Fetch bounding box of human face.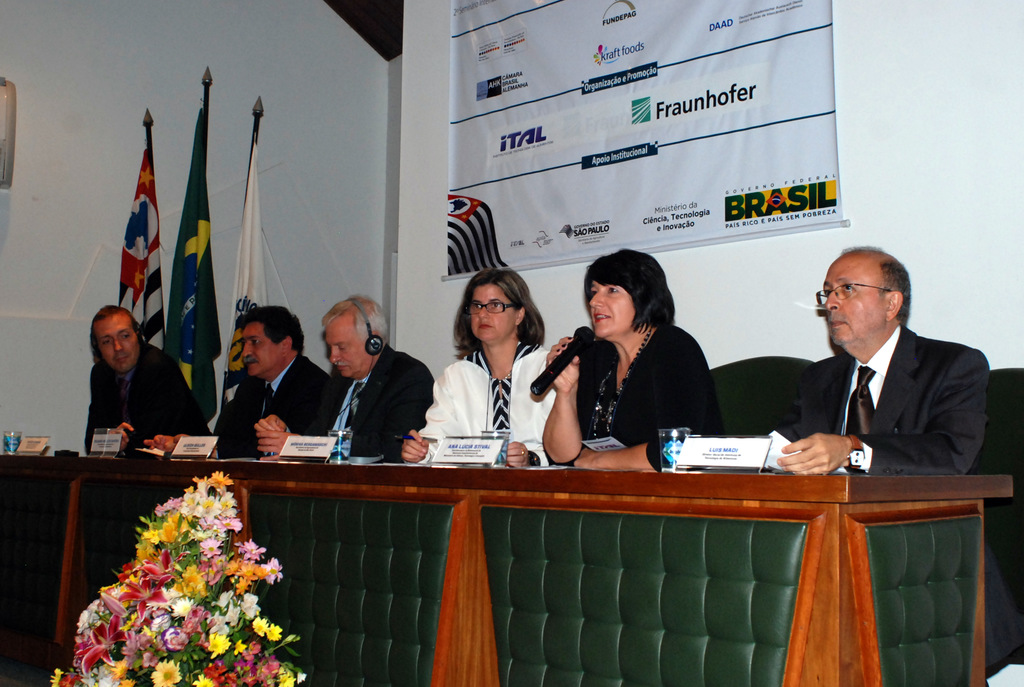
Bbox: left=586, top=280, right=632, bottom=342.
